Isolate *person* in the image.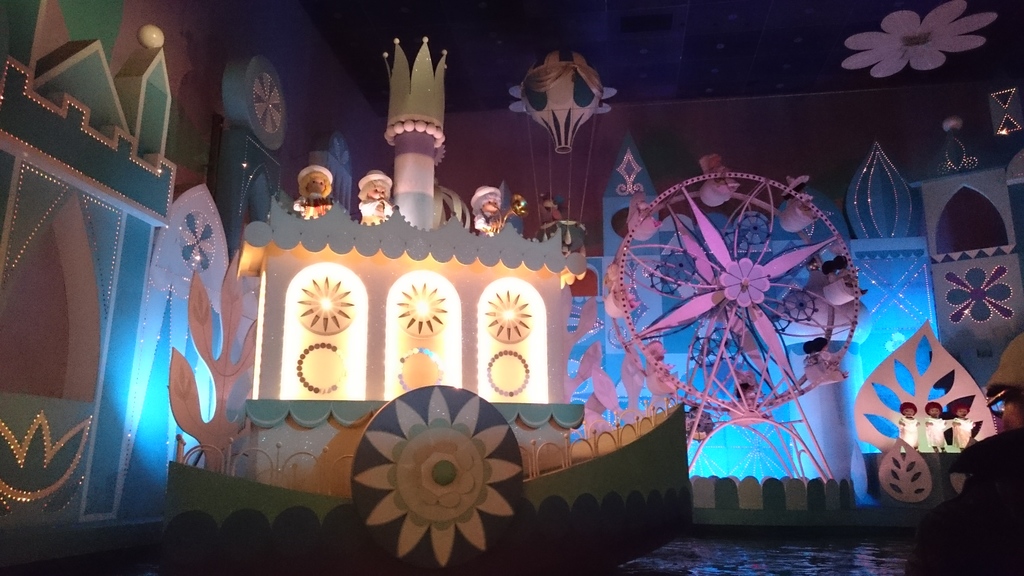
Isolated region: (x1=533, y1=182, x2=583, y2=255).
